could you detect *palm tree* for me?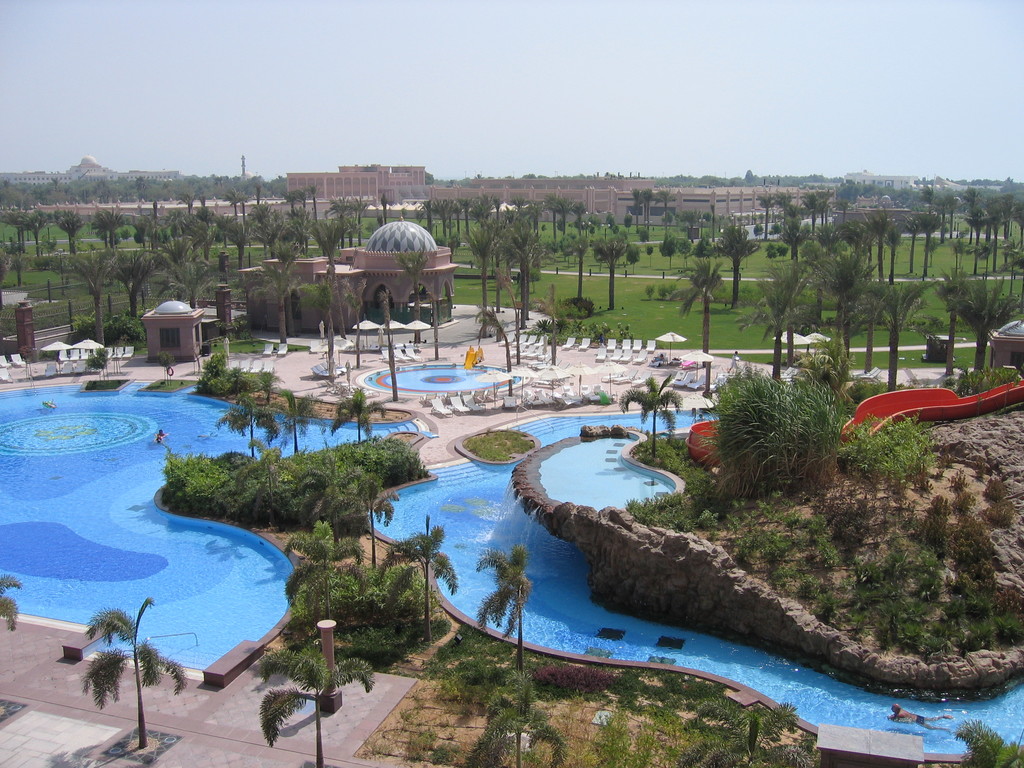
Detection result: crop(543, 191, 572, 241).
